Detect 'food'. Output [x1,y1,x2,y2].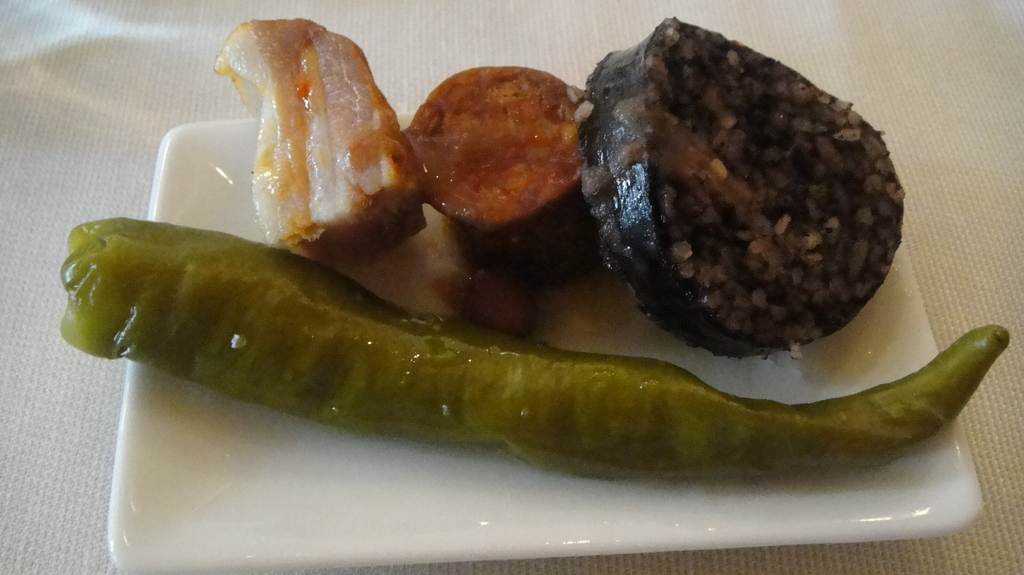
[56,215,1007,477].
